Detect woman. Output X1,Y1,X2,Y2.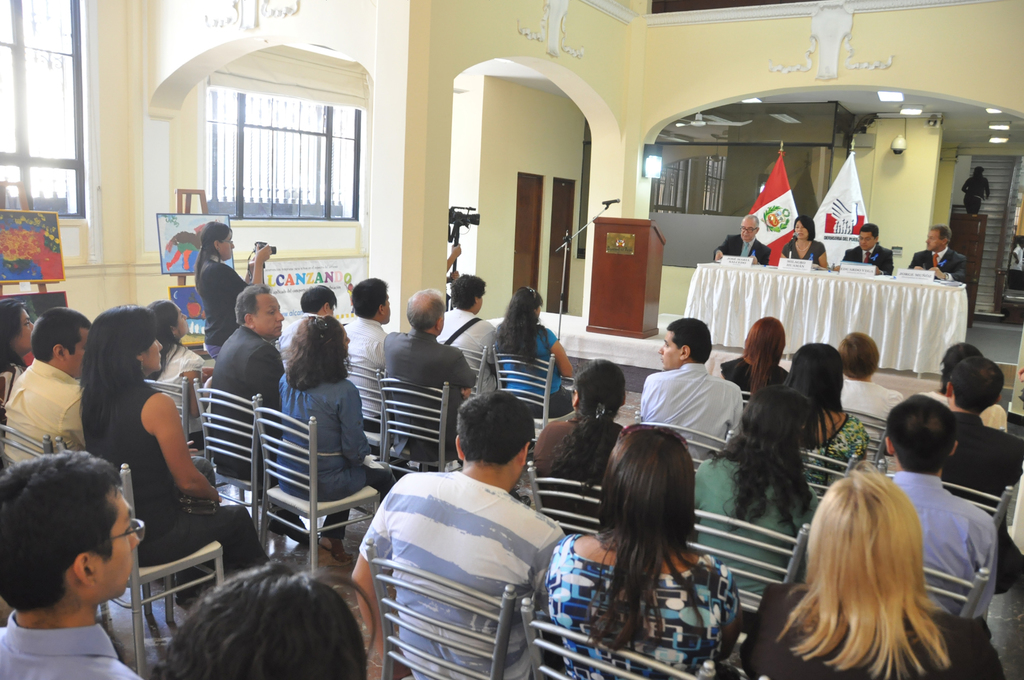
541,423,748,679.
